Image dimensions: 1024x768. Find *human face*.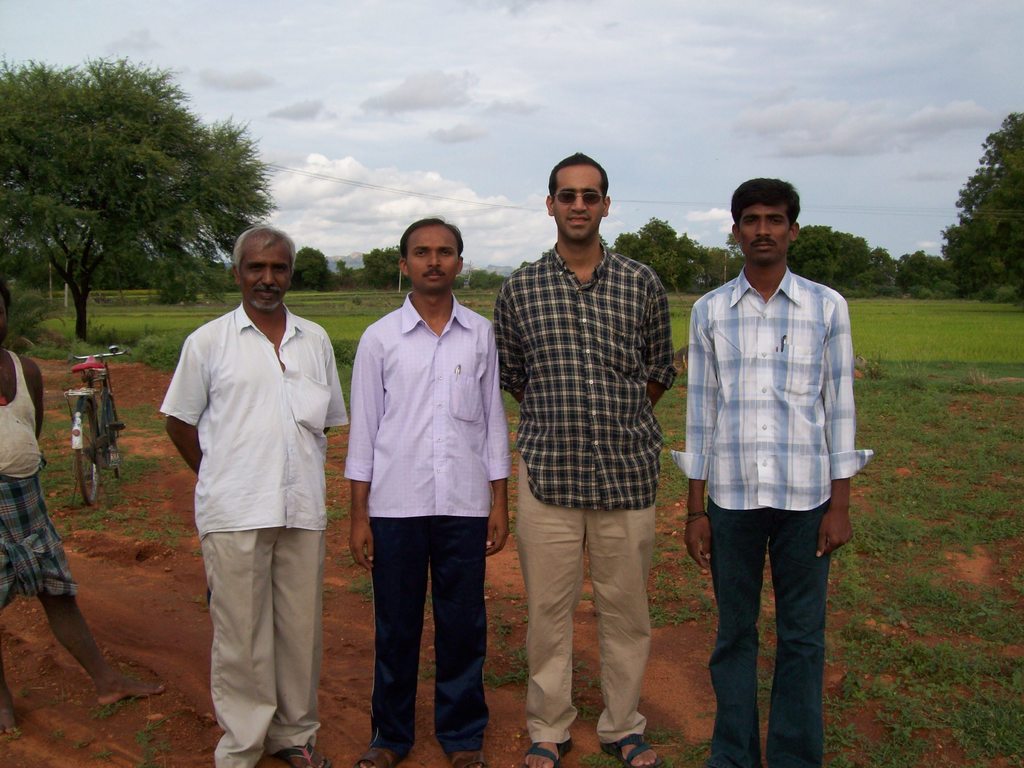
{"x1": 553, "y1": 171, "x2": 602, "y2": 246}.
